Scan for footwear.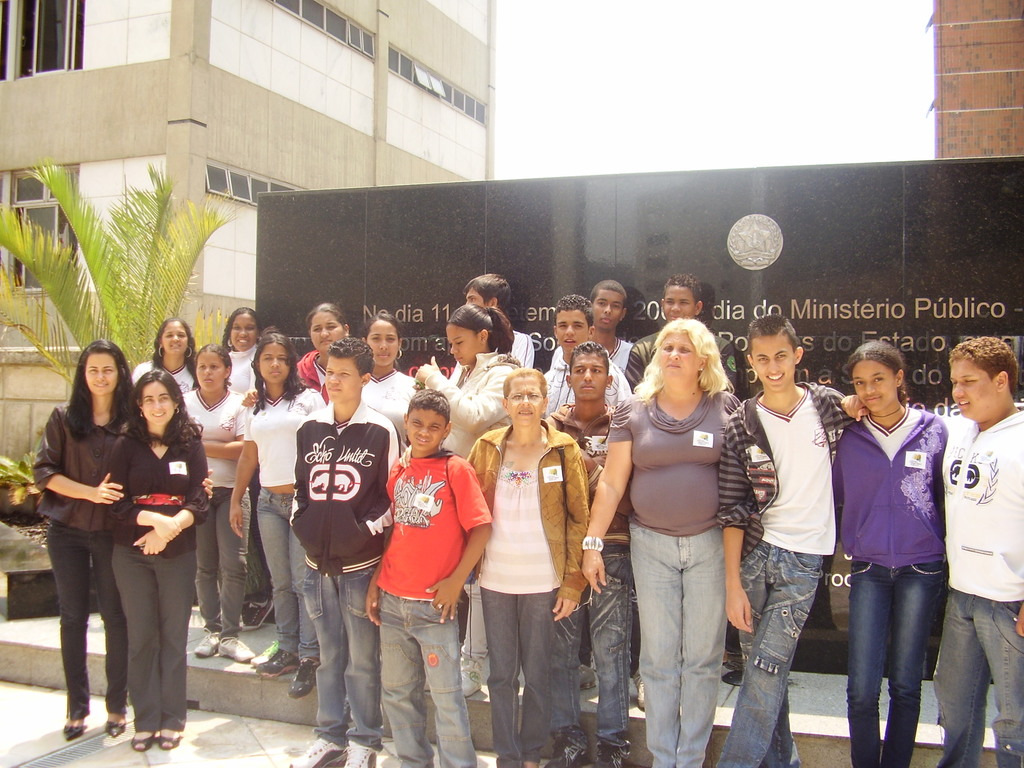
Scan result: [left=107, top=713, right=128, bottom=738].
